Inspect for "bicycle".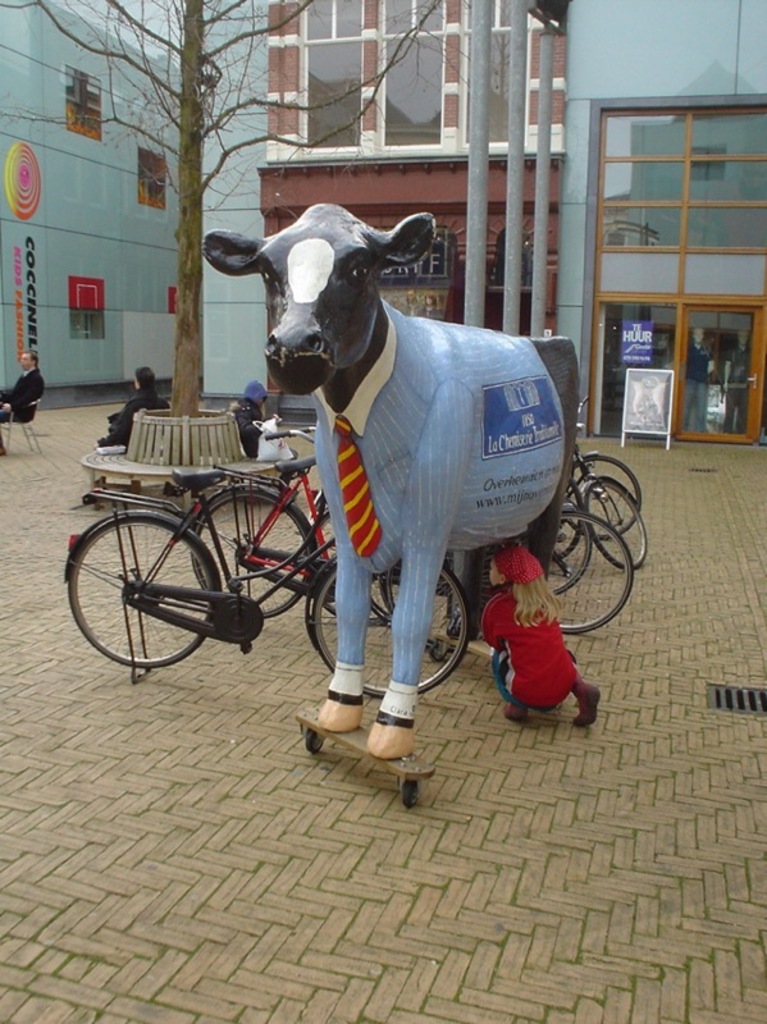
Inspection: BBox(460, 490, 644, 636).
